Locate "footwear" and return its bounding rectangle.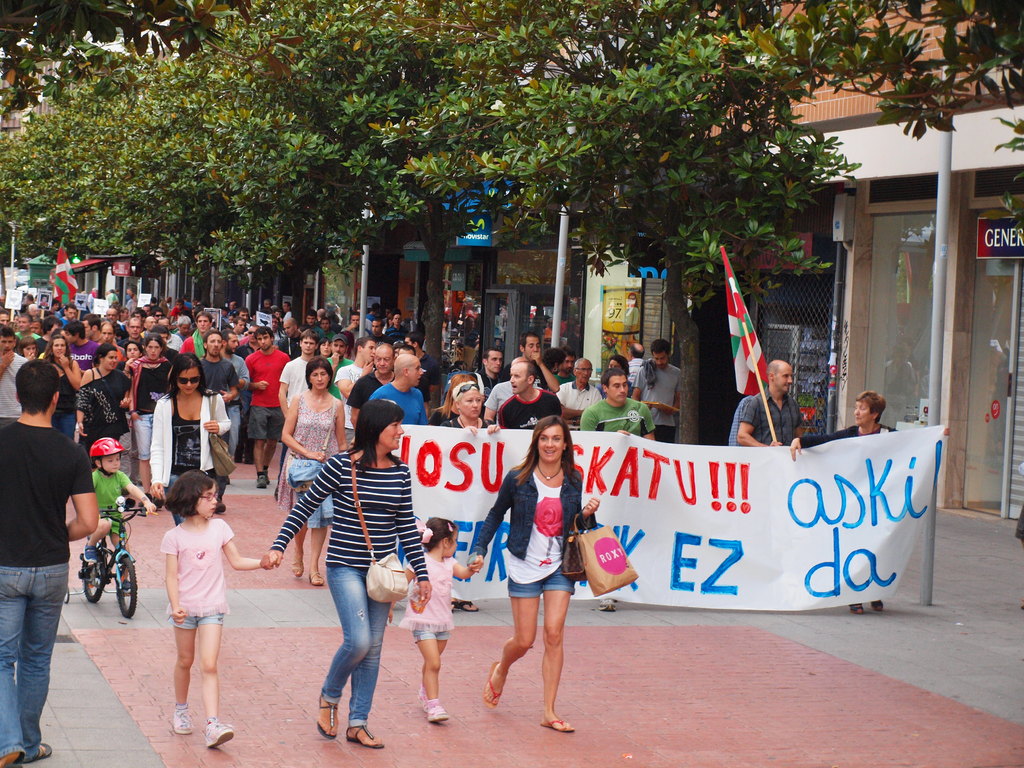
locate(852, 607, 865, 616).
